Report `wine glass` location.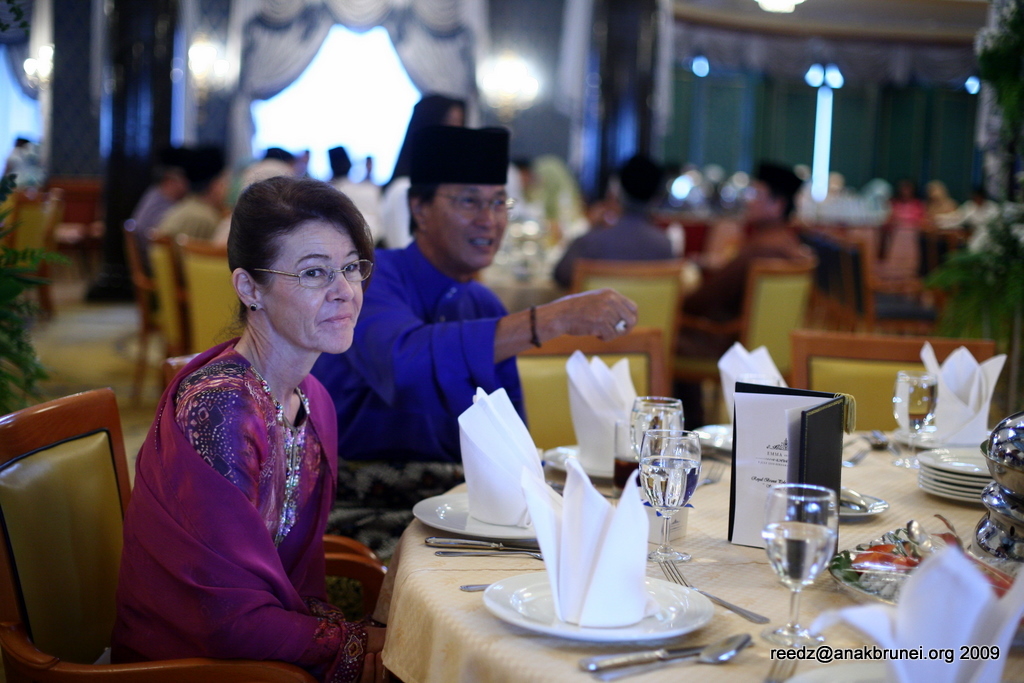
Report: region(638, 430, 703, 564).
